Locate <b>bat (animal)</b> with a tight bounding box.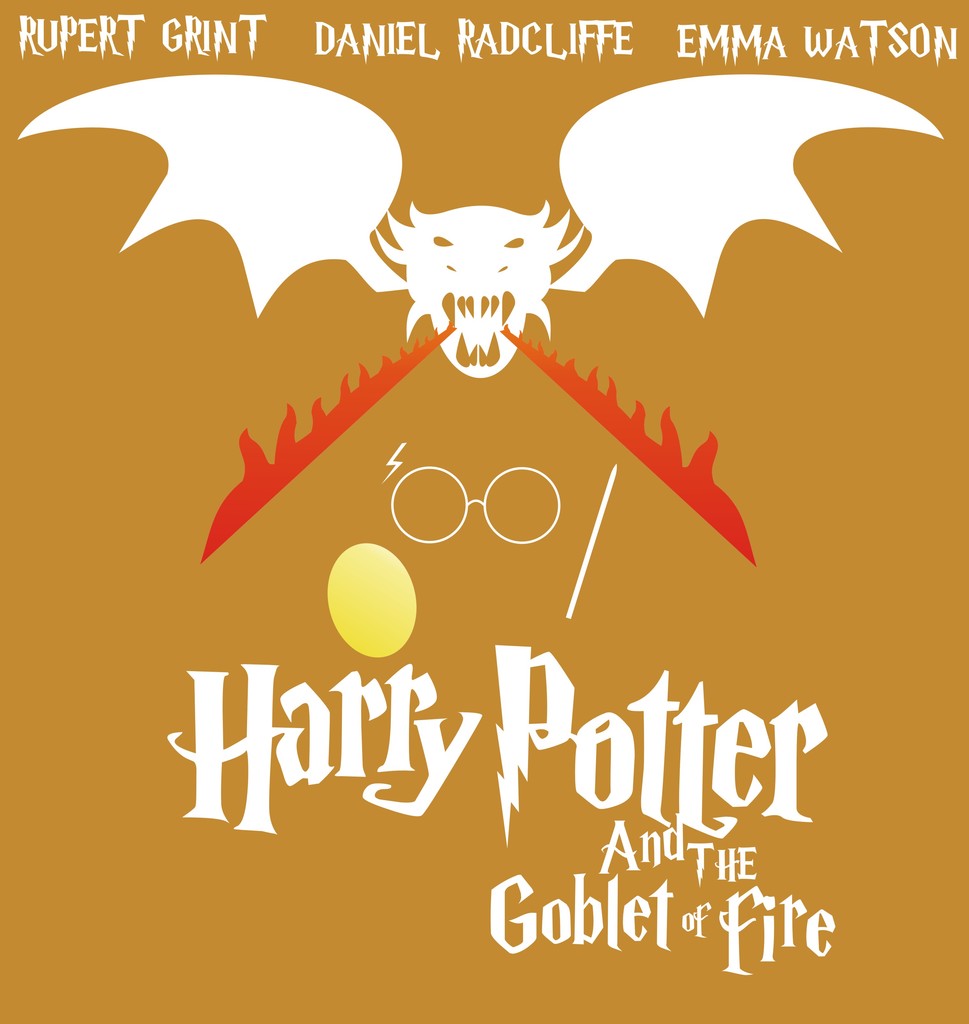
x1=13, y1=71, x2=947, y2=383.
